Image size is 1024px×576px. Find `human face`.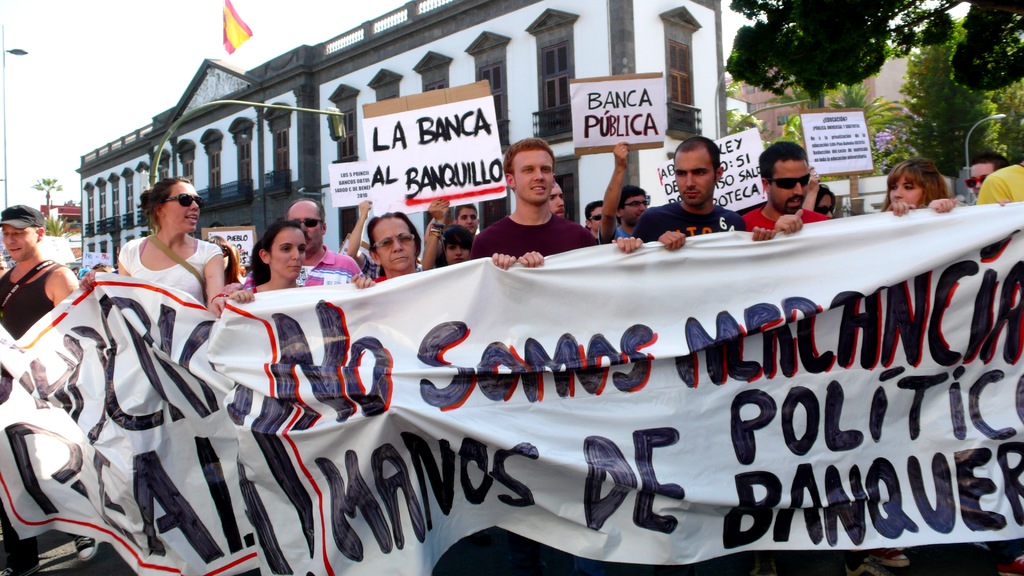
{"left": 1, "top": 227, "right": 40, "bottom": 264}.
